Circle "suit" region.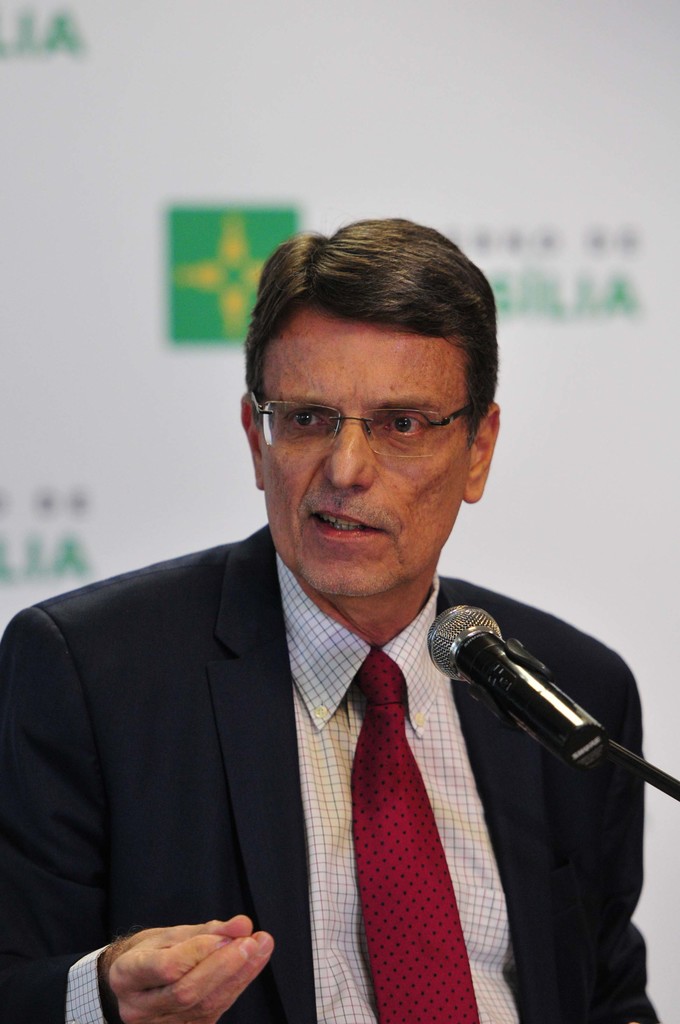
Region: [12, 454, 464, 1002].
